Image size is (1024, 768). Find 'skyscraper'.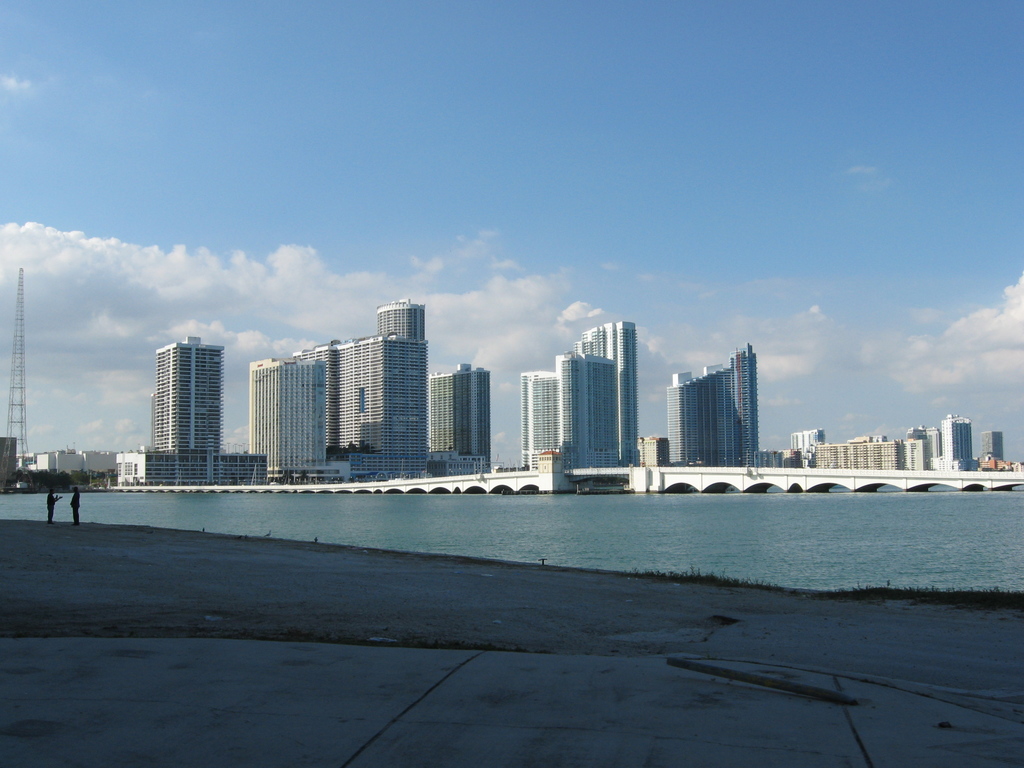
pyautogui.locateOnScreen(550, 349, 624, 466).
